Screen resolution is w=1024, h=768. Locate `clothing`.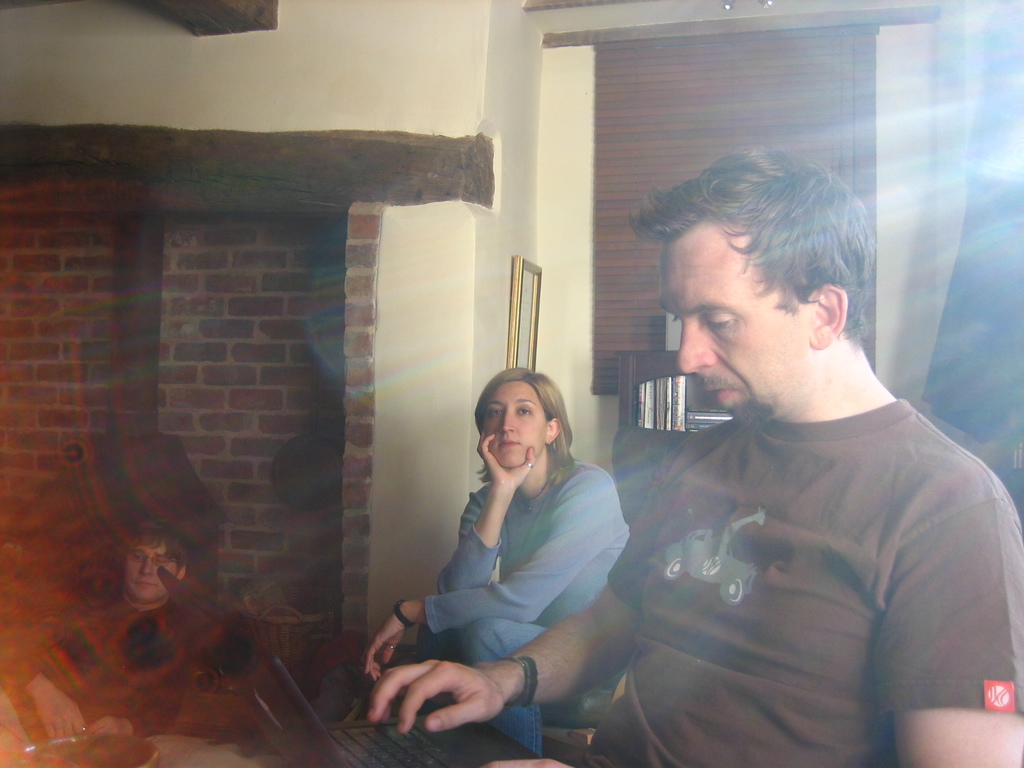
rect(51, 589, 257, 744).
